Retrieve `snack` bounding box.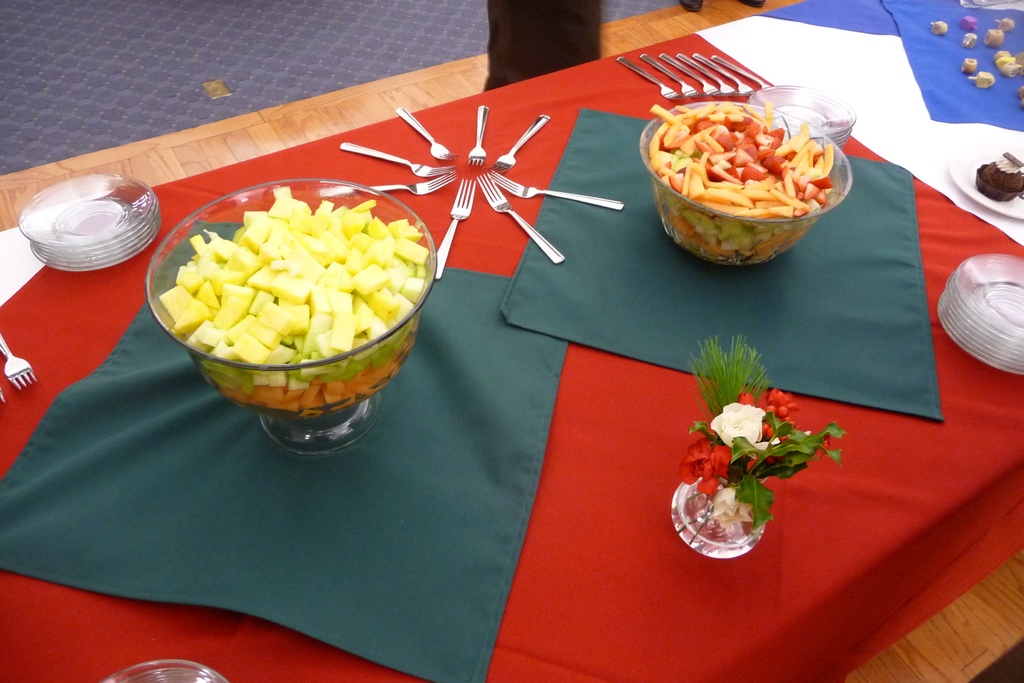
Bounding box: [x1=972, y1=69, x2=996, y2=87].
